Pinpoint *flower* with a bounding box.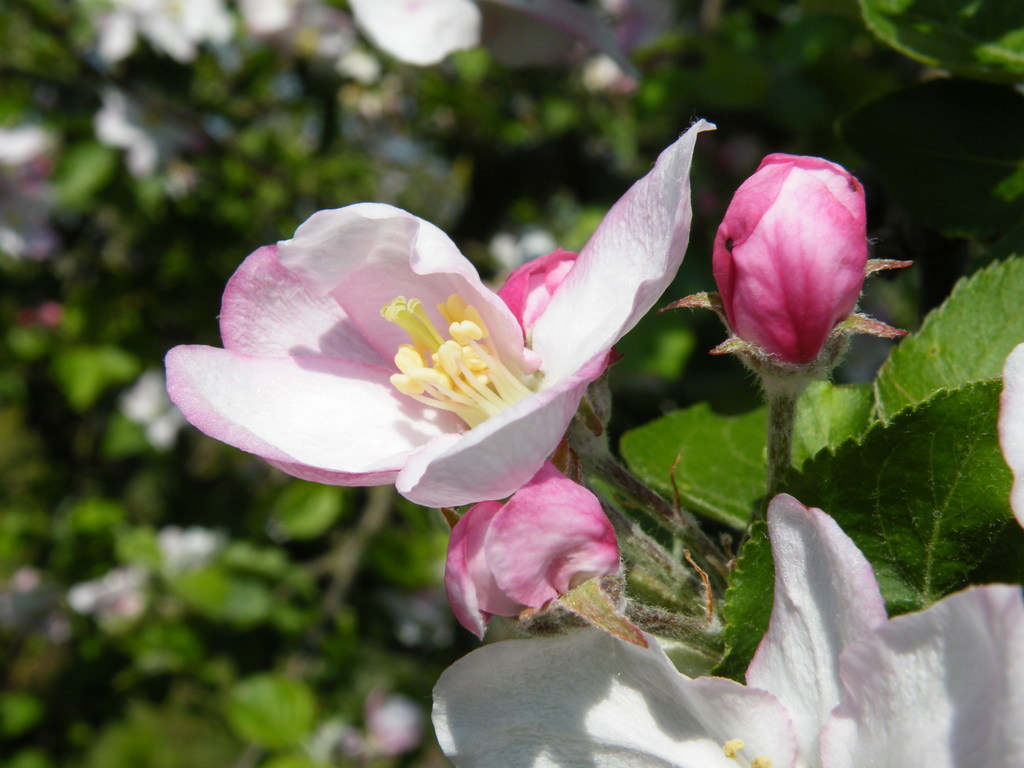
detection(18, 307, 40, 336).
